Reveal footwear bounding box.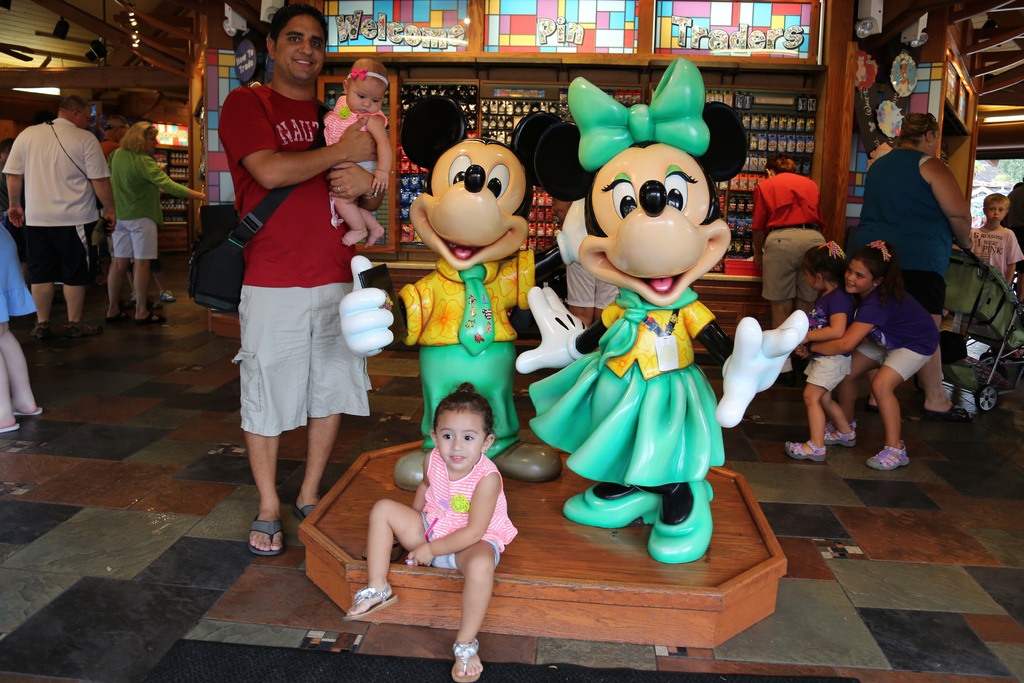
Revealed: l=924, t=404, r=972, b=422.
